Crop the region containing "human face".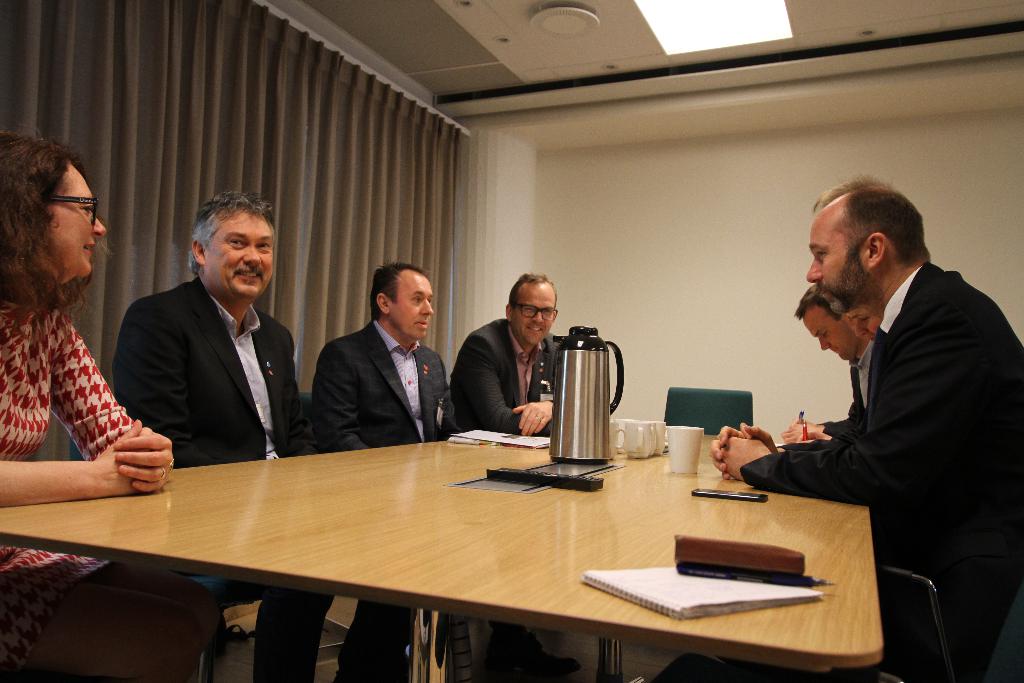
Crop region: {"x1": 800, "y1": 320, "x2": 850, "y2": 361}.
